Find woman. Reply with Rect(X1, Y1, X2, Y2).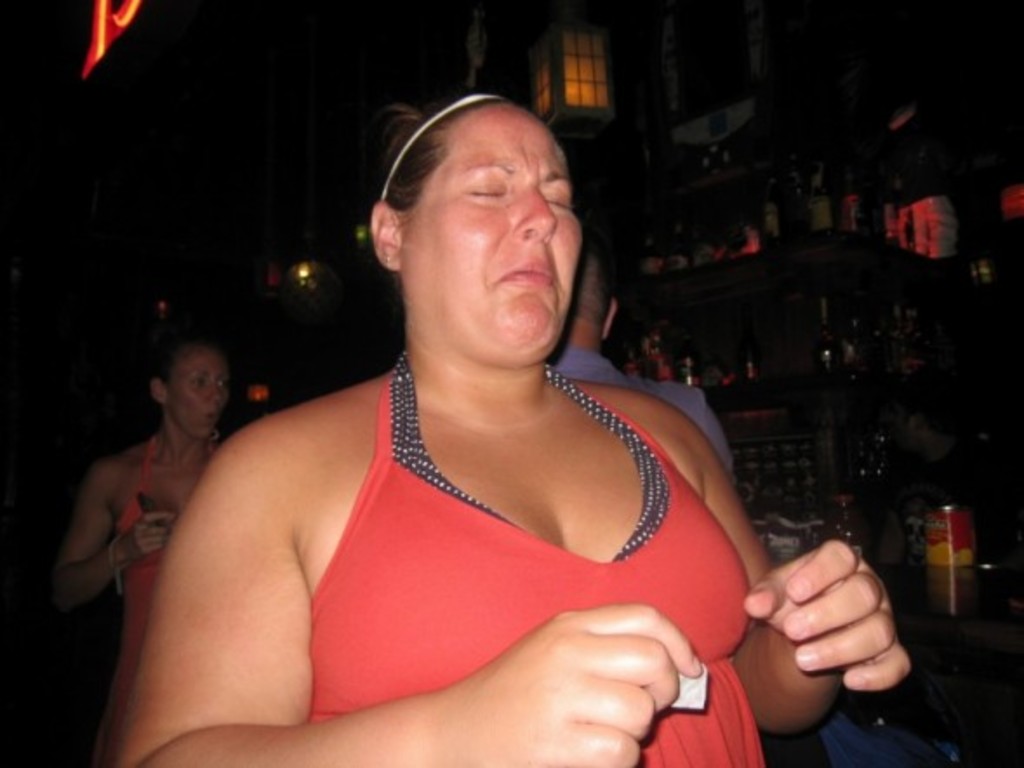
Rect(56, 353, 240, 766).
